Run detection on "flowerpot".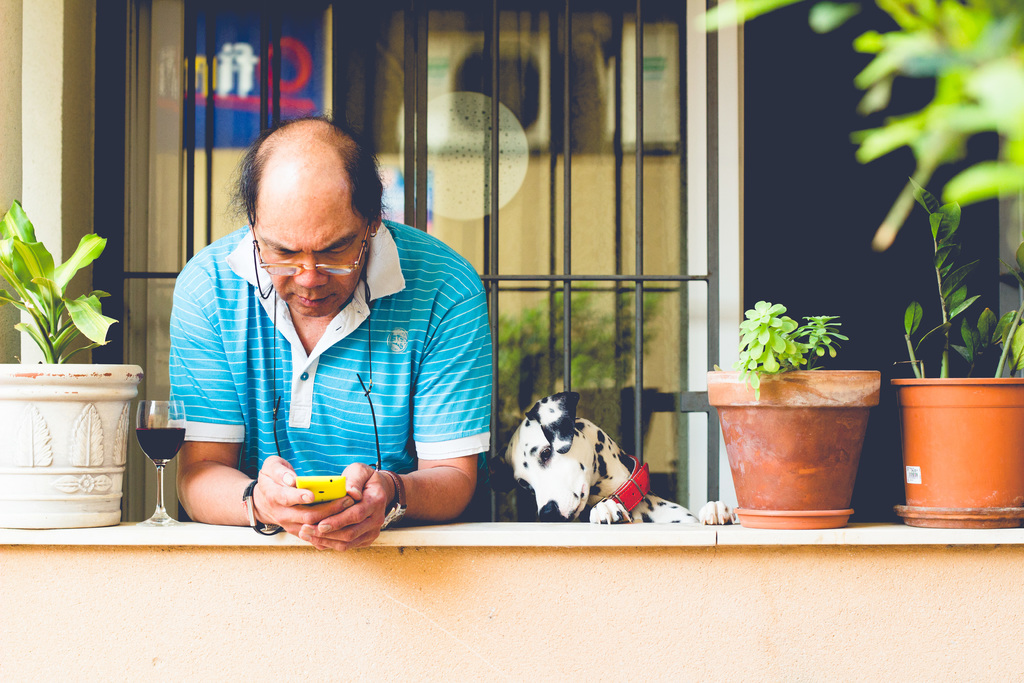
Result: box=[0, 357, 141, 527].
